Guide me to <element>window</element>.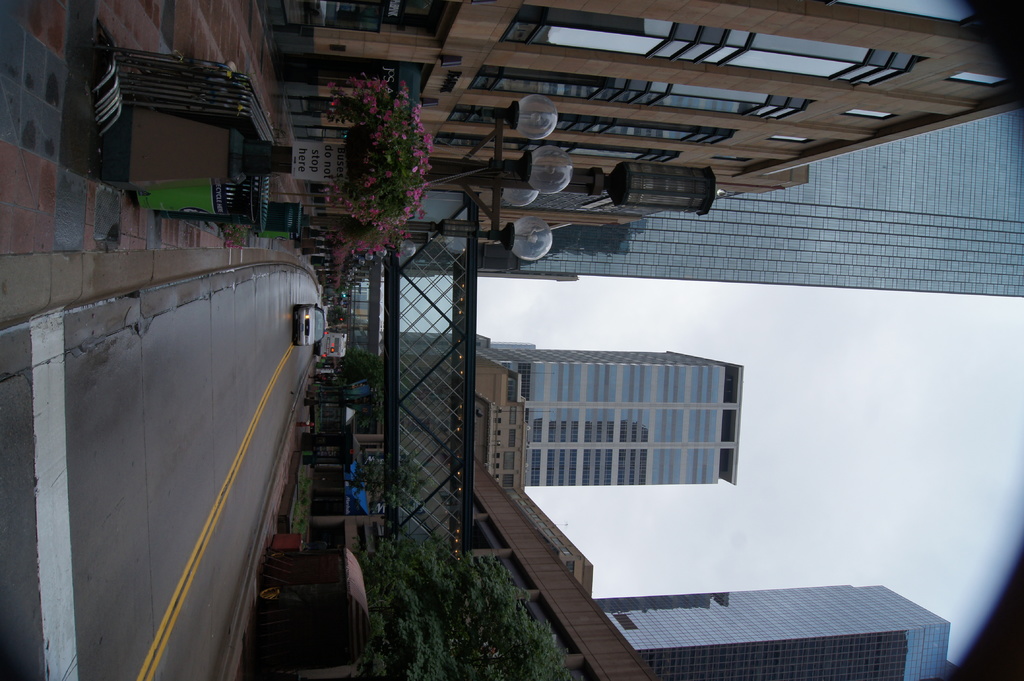
Guidance: pyautogui.locateOnScreen(839, 109, 897, 120).
